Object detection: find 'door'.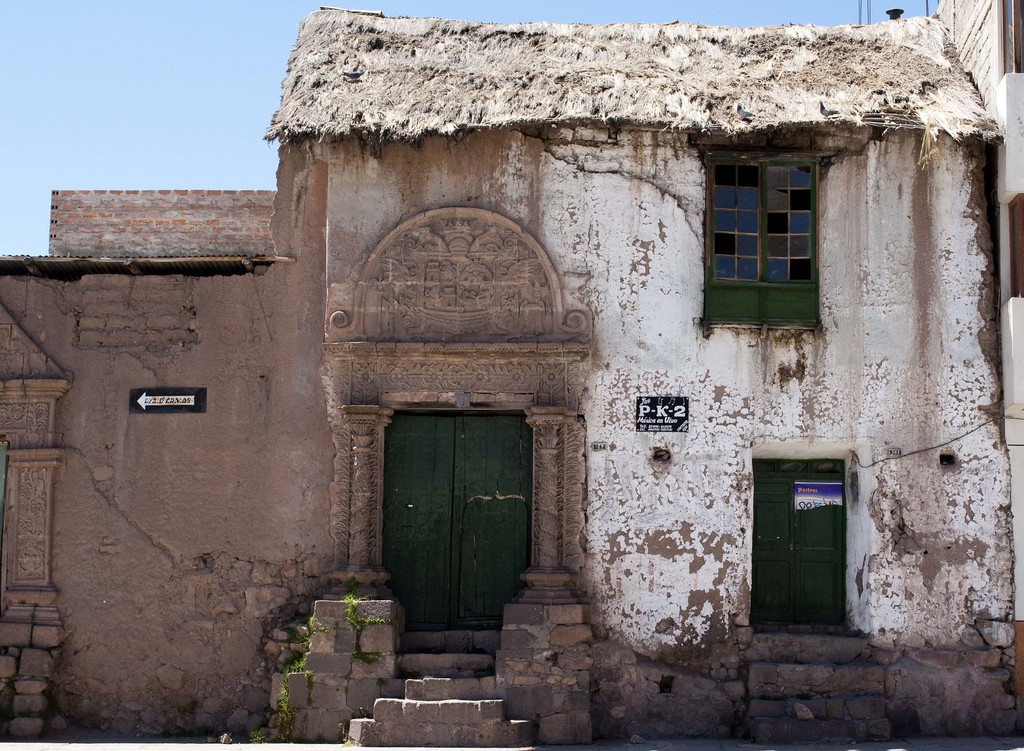
rect(755, 461, 861, 645).
